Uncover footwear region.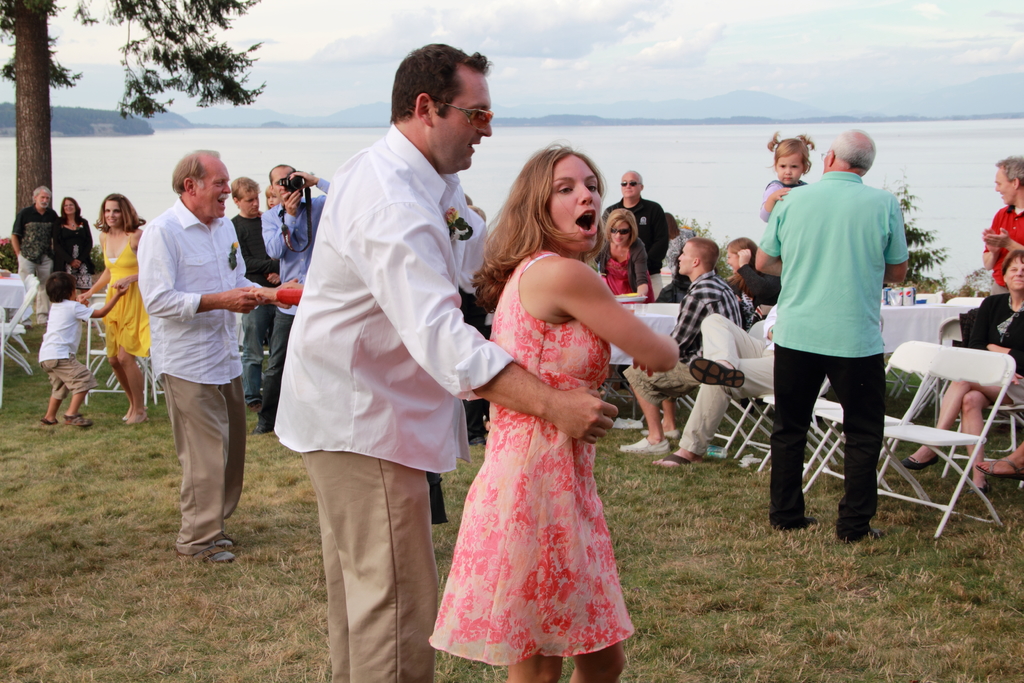
Uncovered: select_region(900, 454, 939, 472).
